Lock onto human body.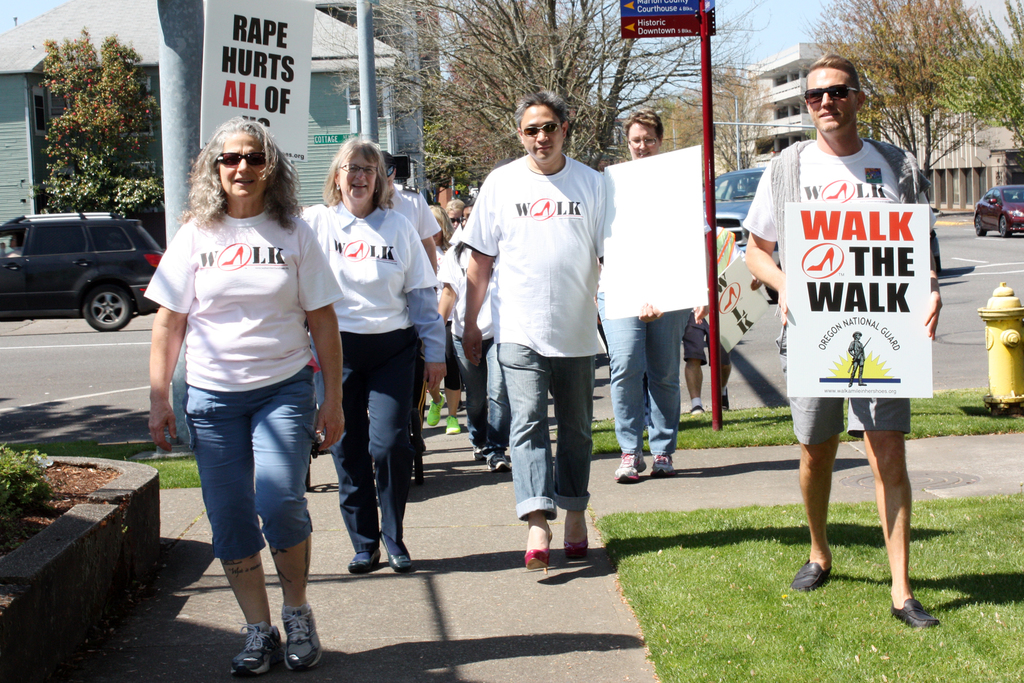
Locked: <box>302,202,447,578</box>.
